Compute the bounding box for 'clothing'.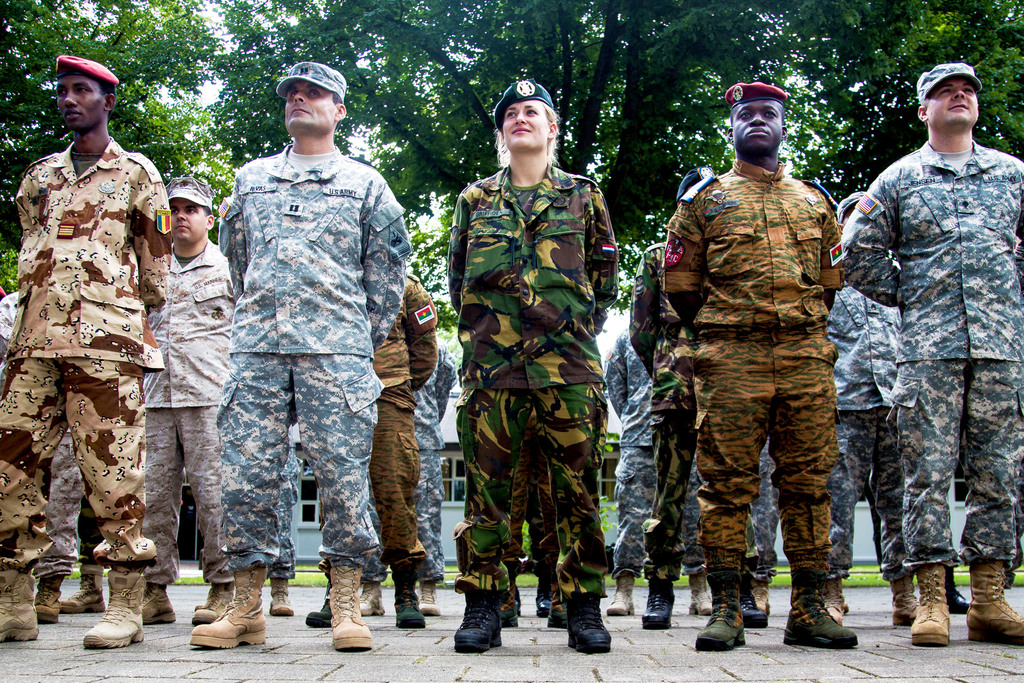
x1=142 y1=244 x2=239 y2=592.
